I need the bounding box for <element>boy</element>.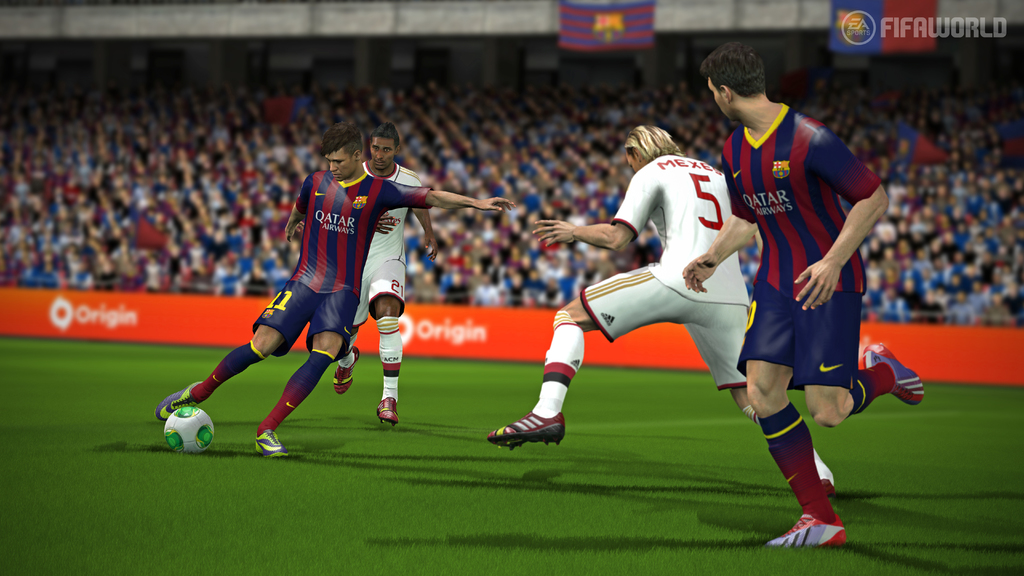
Here it is: bbox=(151, 140, 470, 454).
